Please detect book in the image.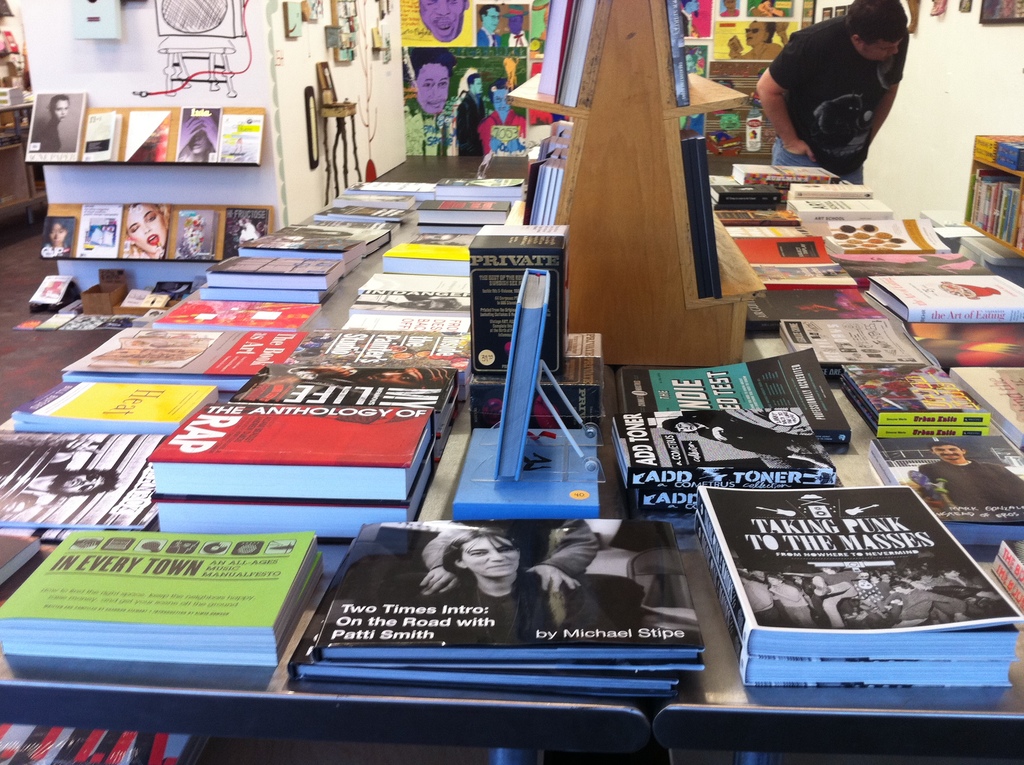
rect(950, 365, 1023, 455).
